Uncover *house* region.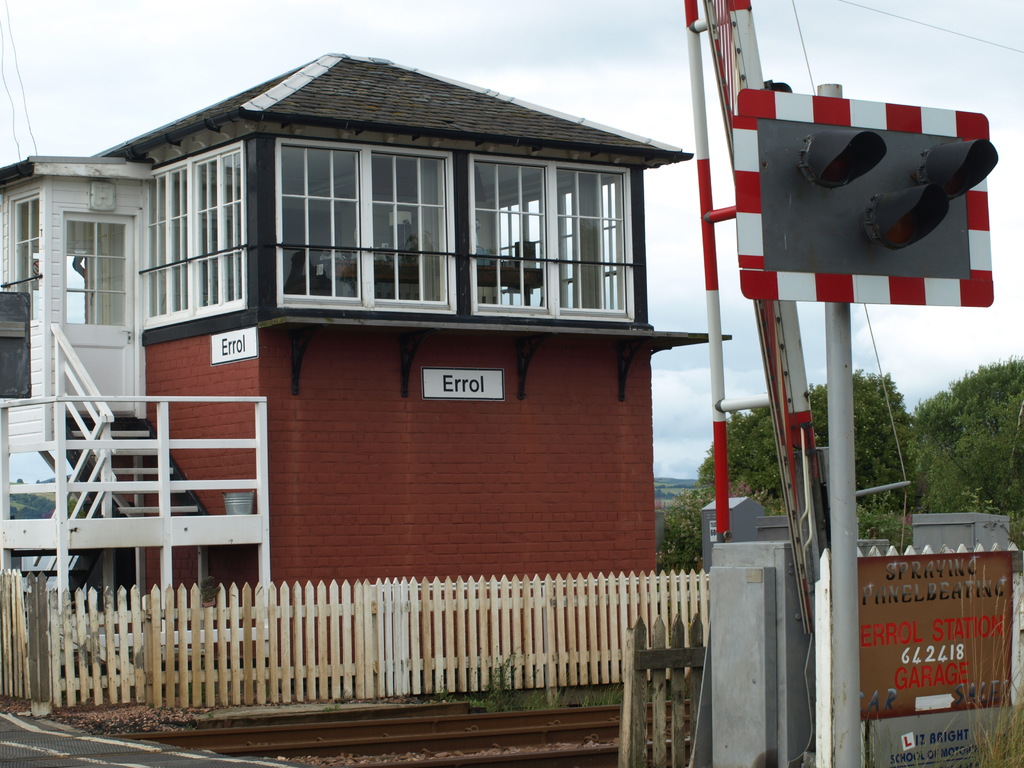
Uncovered: <box>4,51,731,674</box>.
